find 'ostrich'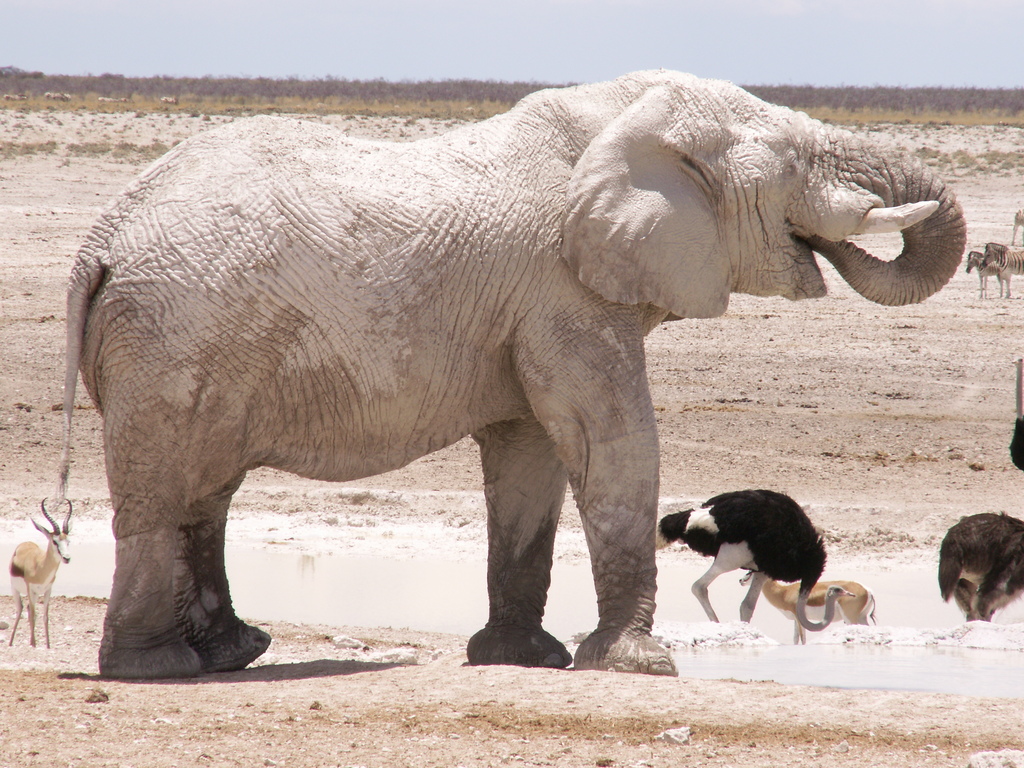
[x1=924, y1=502, x2=1023, y2=620]
